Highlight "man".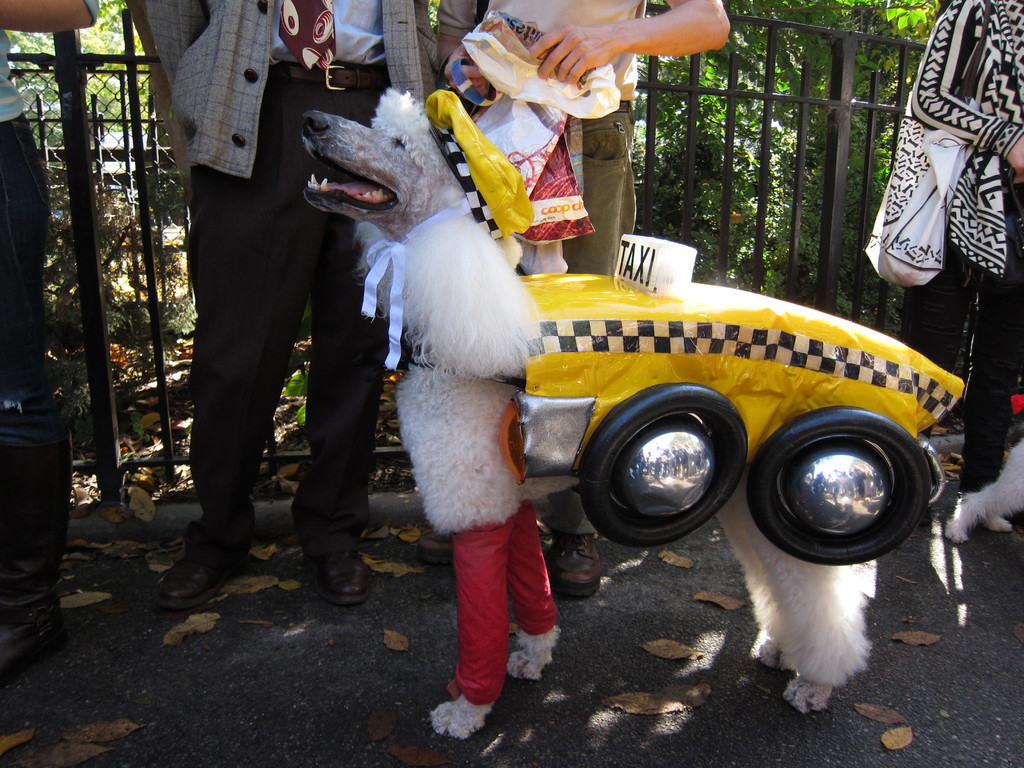
Highlighted region: pyautogui.locateOnScreen(126, 0, 448, 618).
